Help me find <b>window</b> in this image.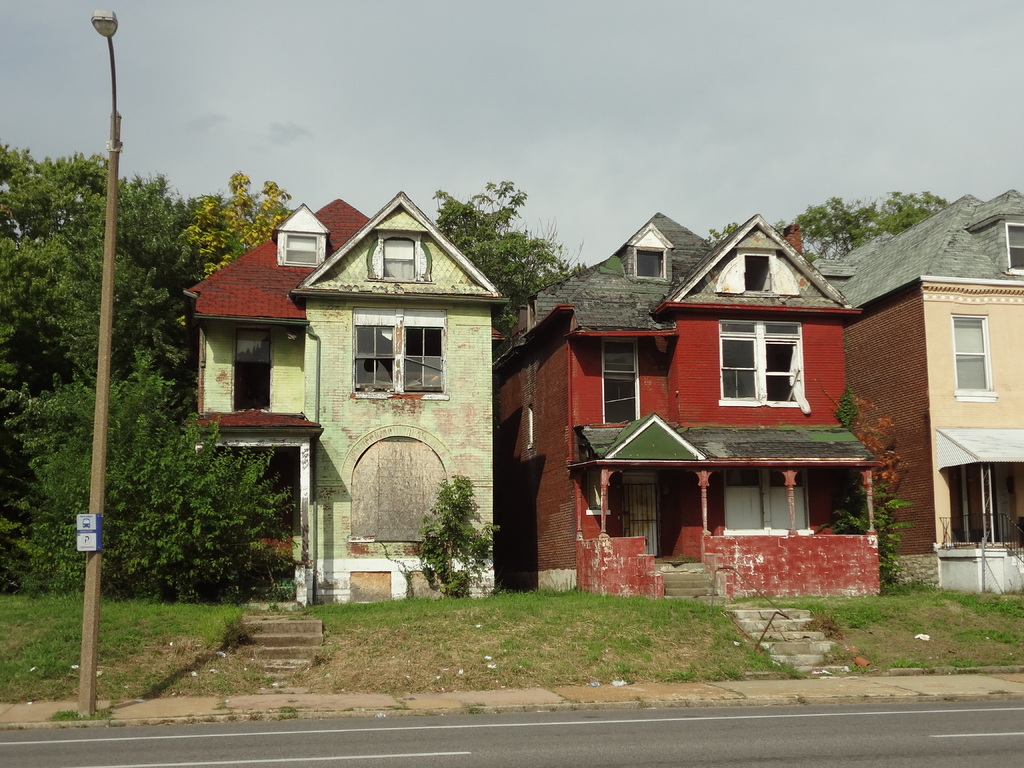
Found it: 600, 337, 640, 426.
